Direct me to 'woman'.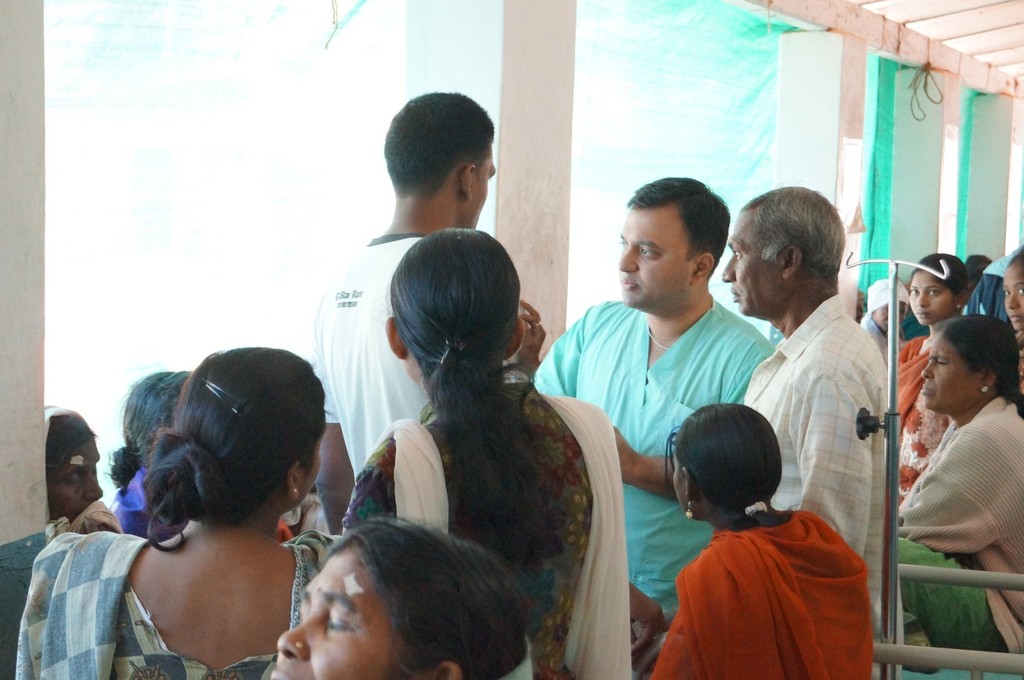
Direction: BBox(332, 221, 656, 679).
